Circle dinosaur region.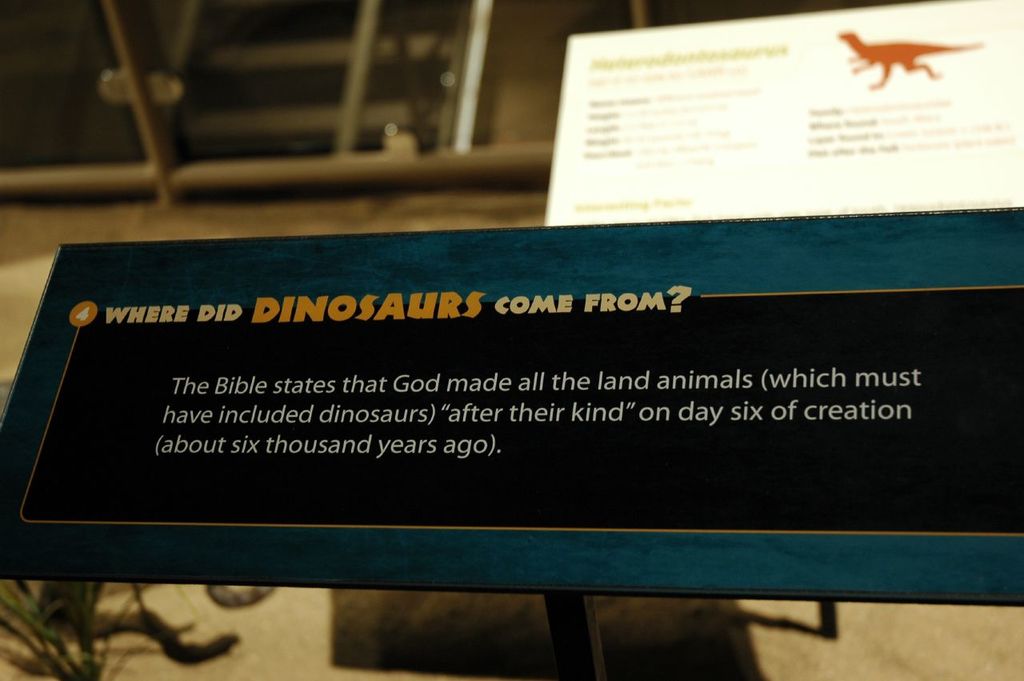
Region: rect(834, 26, 990, 88).
